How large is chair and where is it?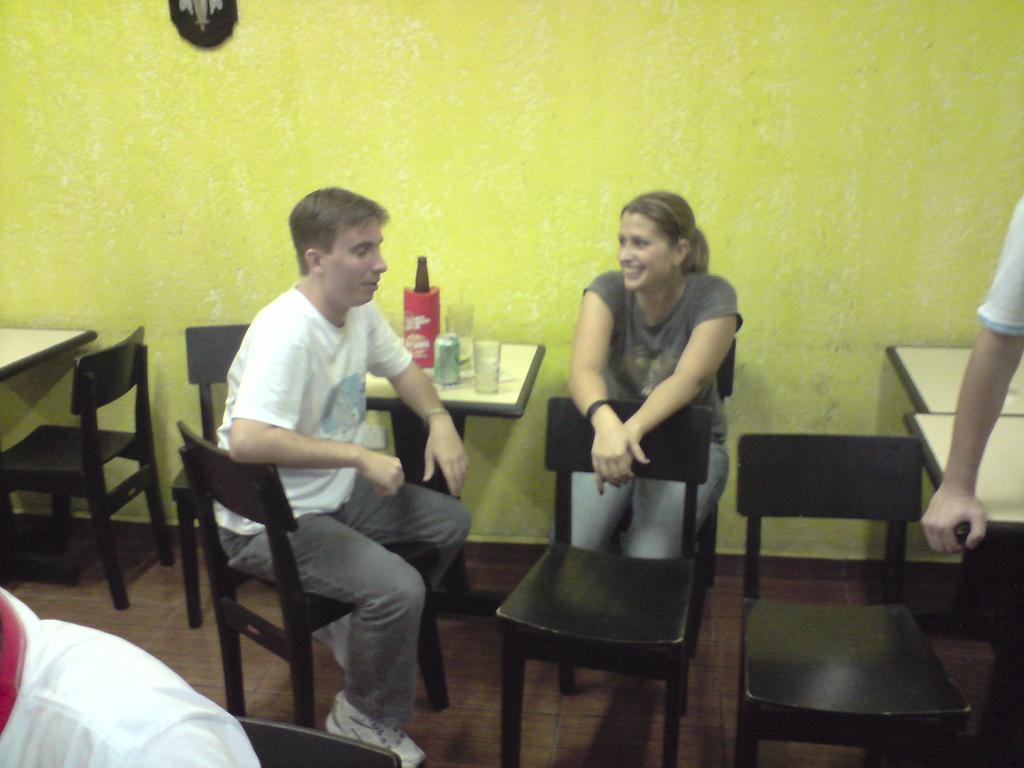
Bounding box: BBox(737, 434, 969, 762).
